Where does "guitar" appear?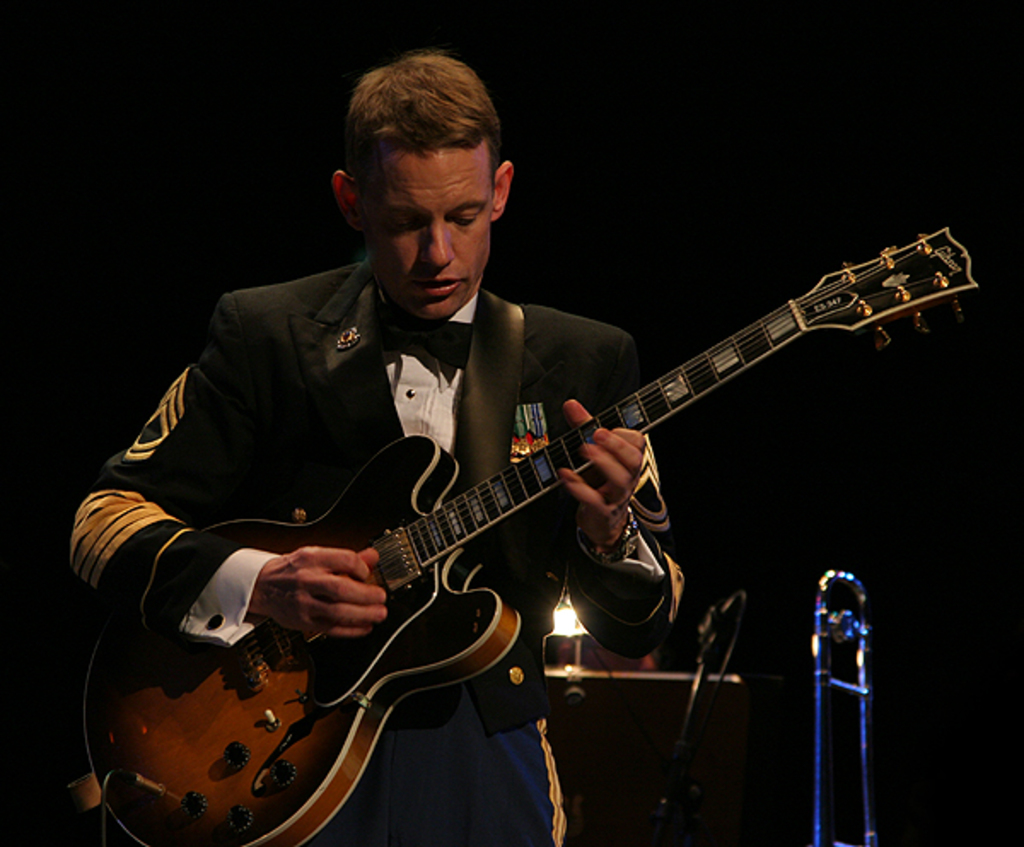
Appears at pyautogui.locateOnScreen(157, 229, 980, 796).
